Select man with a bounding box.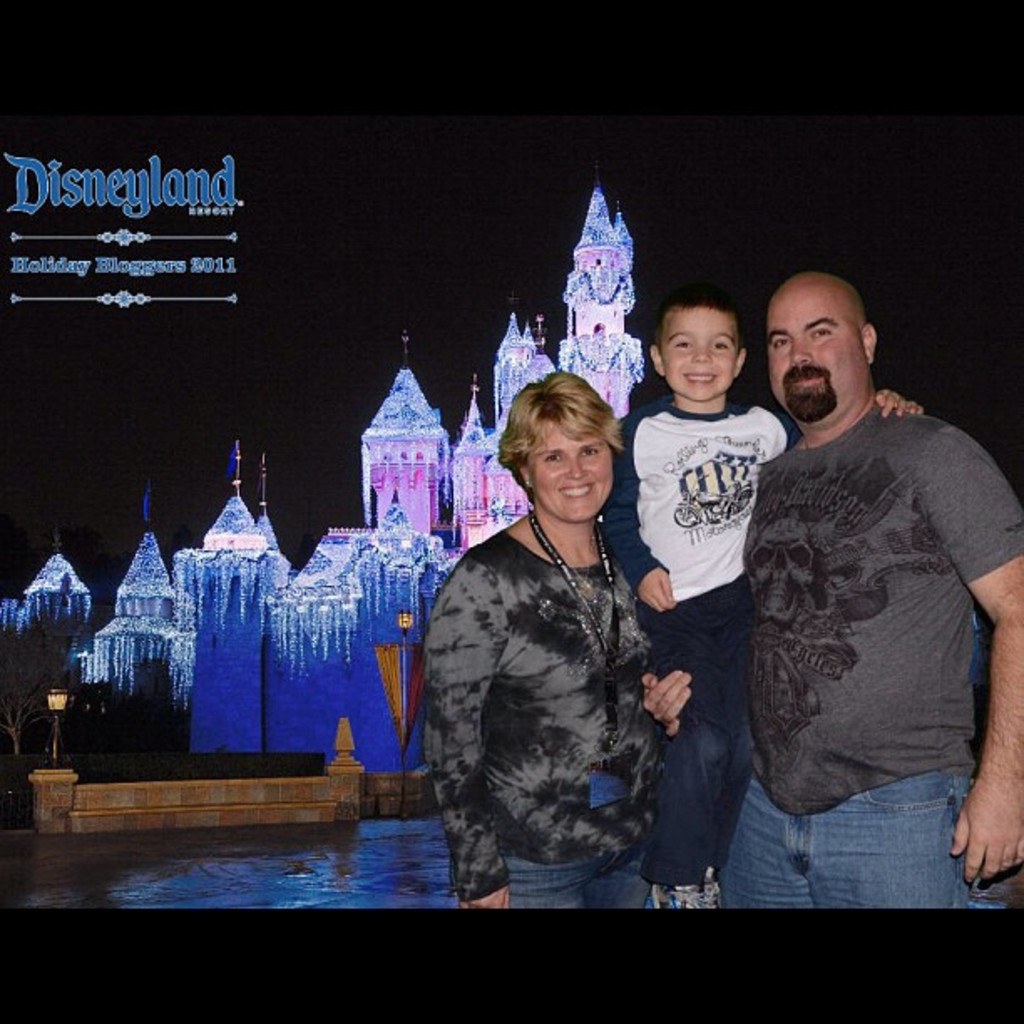
(left=719, top=231, right=999, bottom=964).
